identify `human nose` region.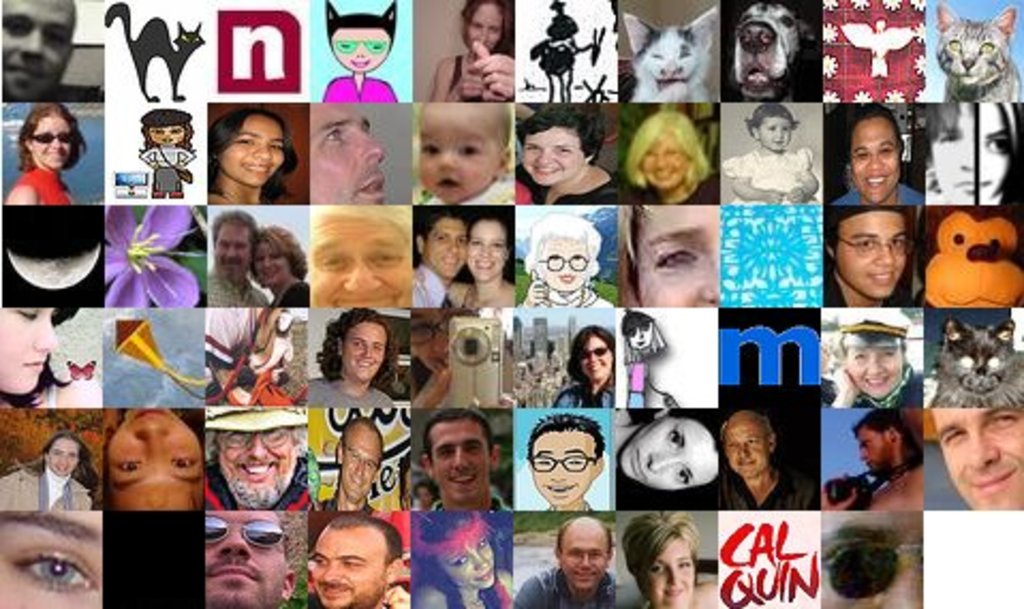
Region: 953,132,975,171.
